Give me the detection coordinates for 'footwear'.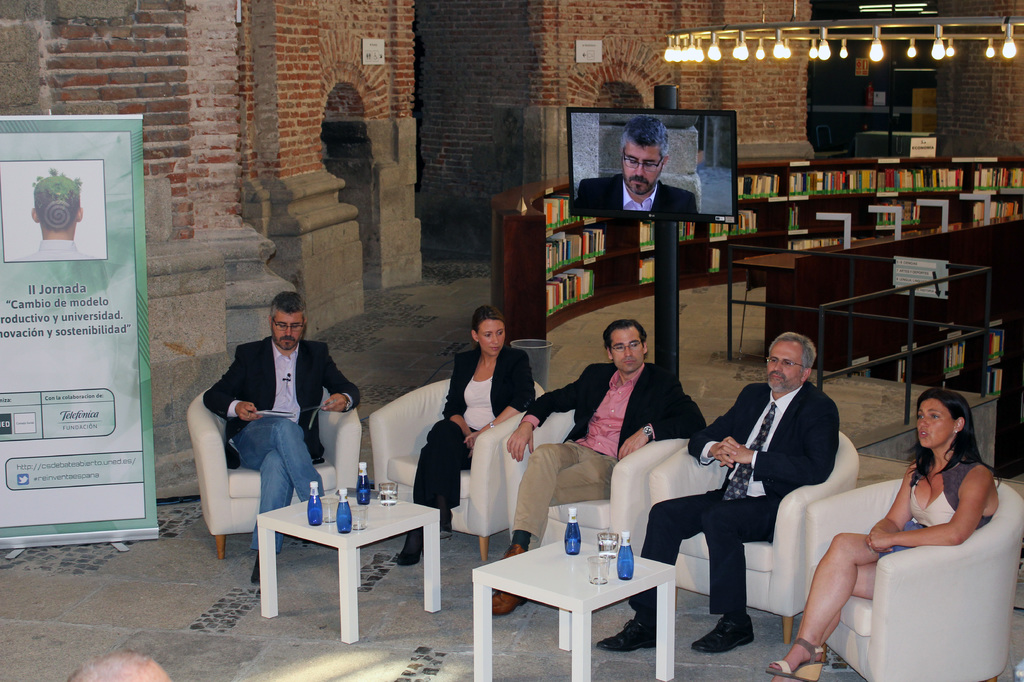
(493, 594, 525, 622).
